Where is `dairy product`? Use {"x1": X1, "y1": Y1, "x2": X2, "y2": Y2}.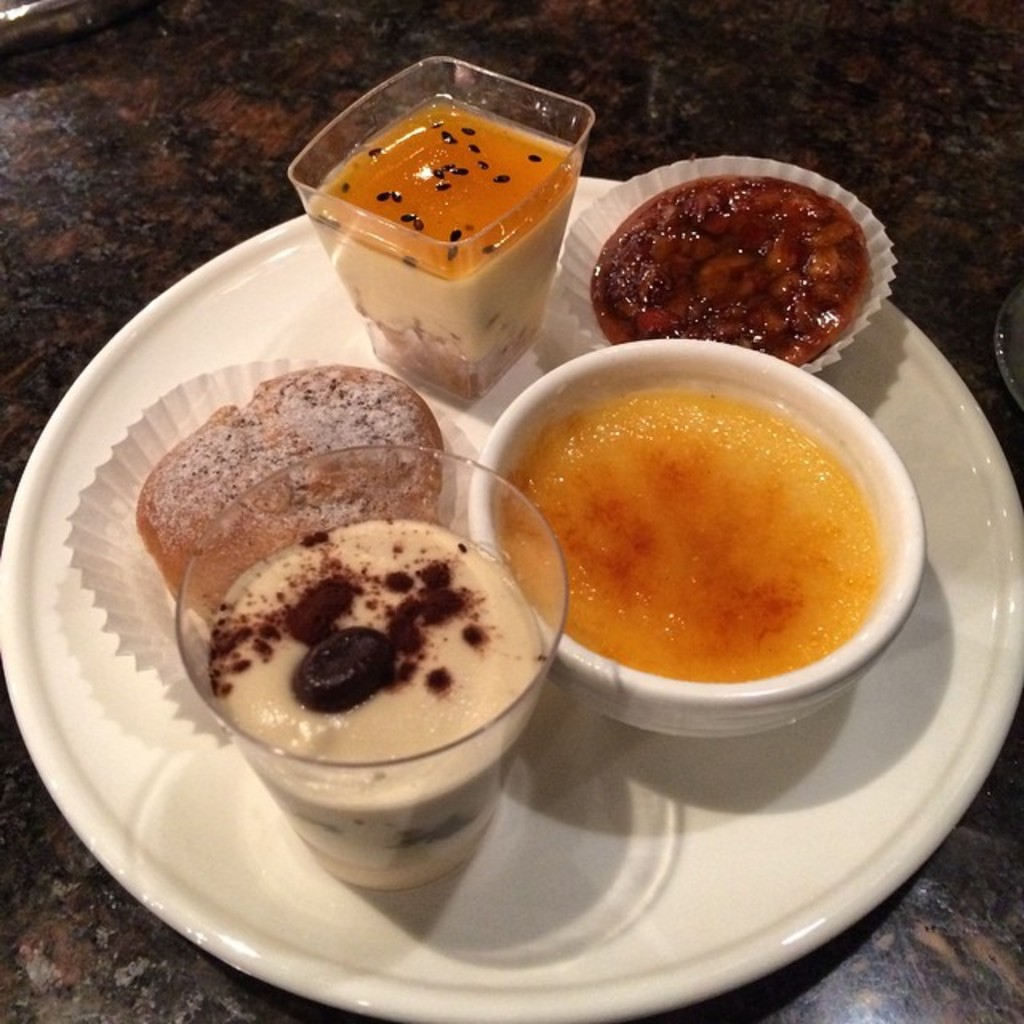
{"x1": 498, "y1": 387, "x2": 874, "y2": 680}.
